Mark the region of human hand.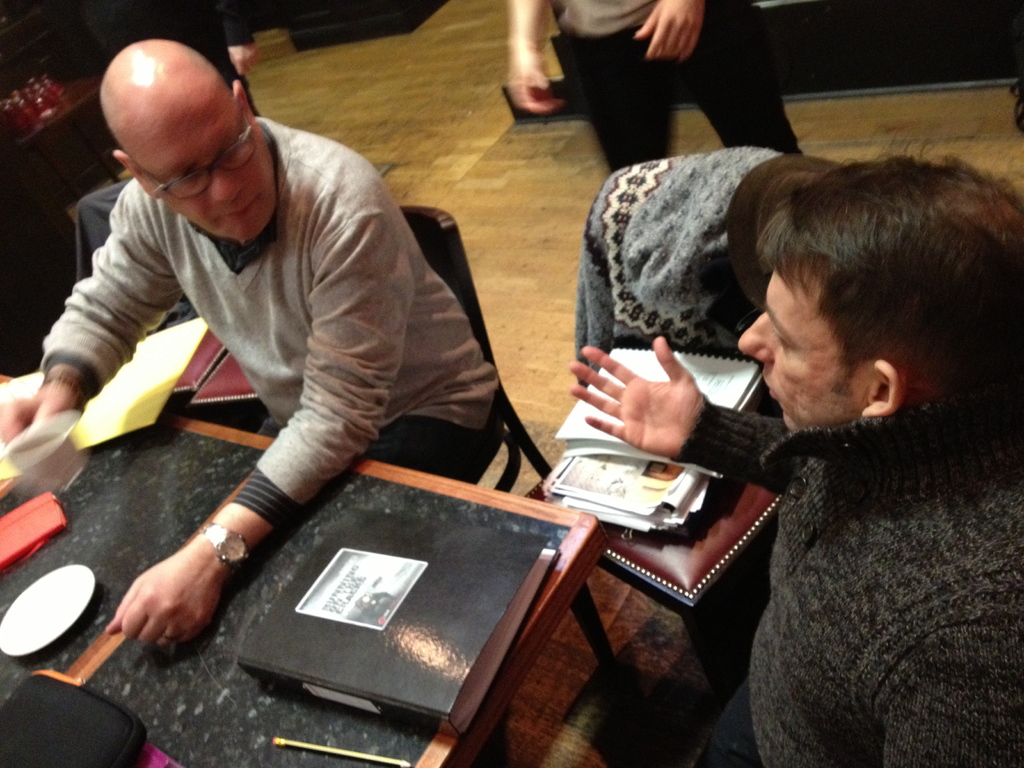
Region: box(0, 385, 76, 442).
